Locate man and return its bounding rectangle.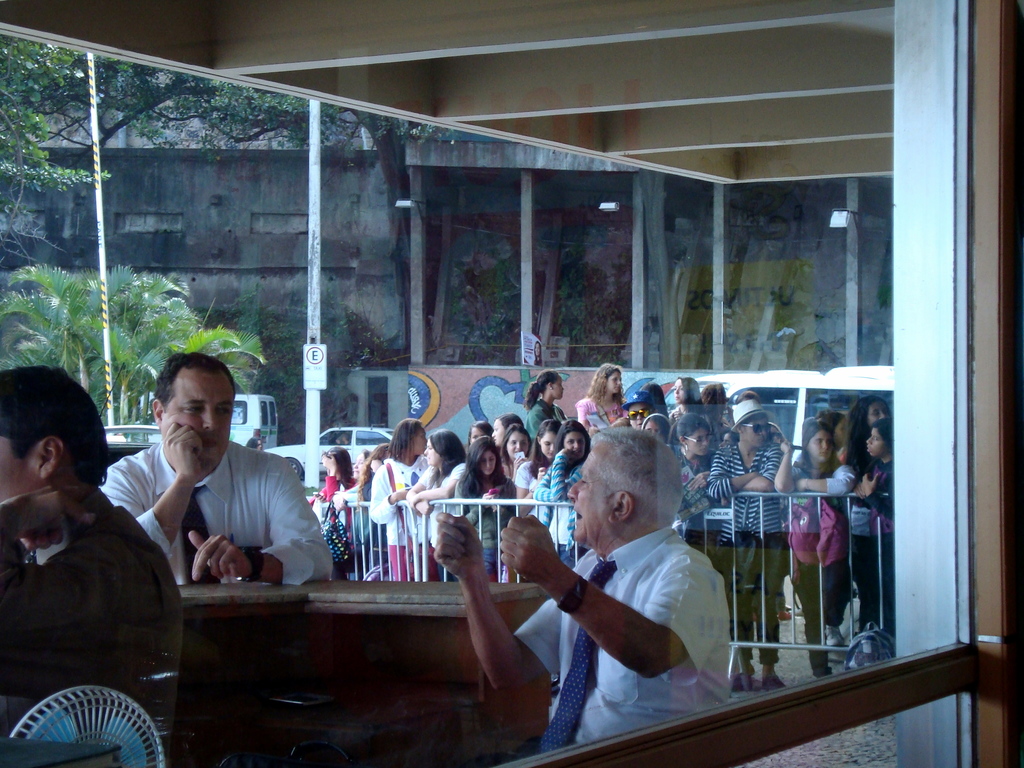
left=98, top=348, right=341, bottom=593.
